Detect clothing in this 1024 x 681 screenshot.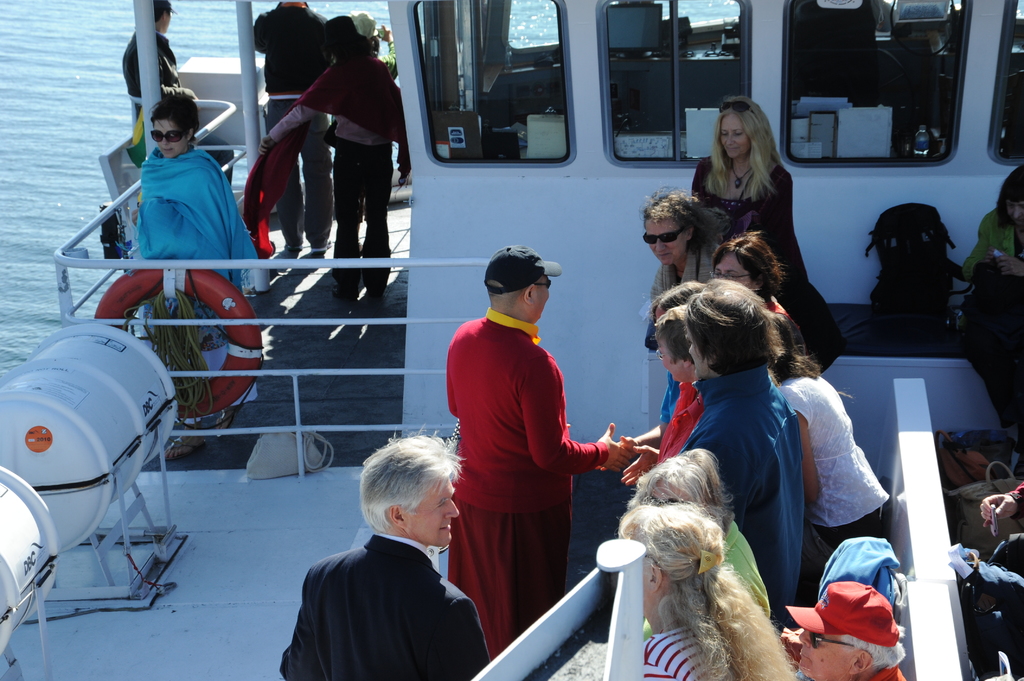
Detection: box(965, 195, 1023, 422).
